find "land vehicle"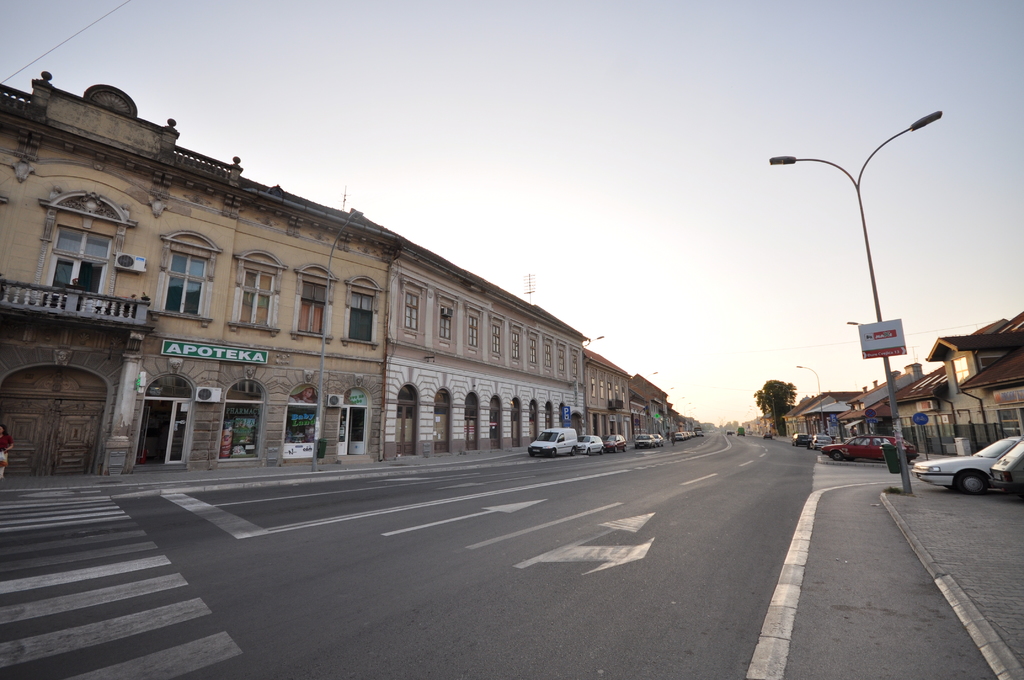
bbox=(729, 432, 731, 433)
